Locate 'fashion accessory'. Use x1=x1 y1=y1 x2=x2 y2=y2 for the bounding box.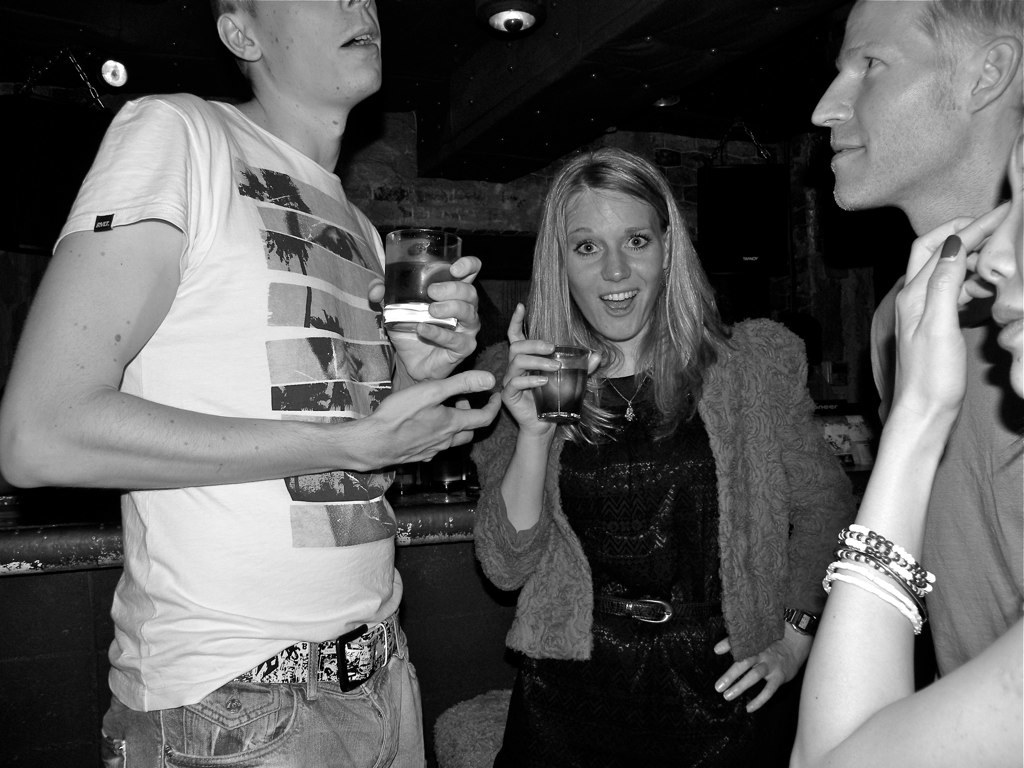
x1=824 y1=571 x2=921 y2=628.
